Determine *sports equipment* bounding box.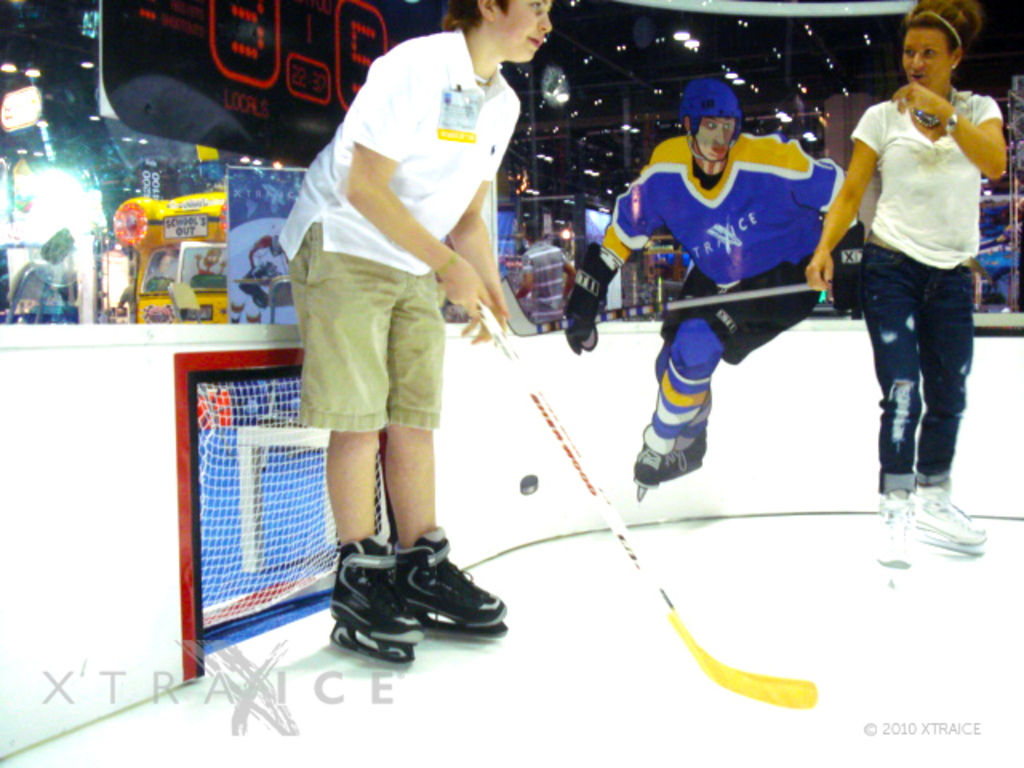
Determined: [677, 78, 744, 163].
